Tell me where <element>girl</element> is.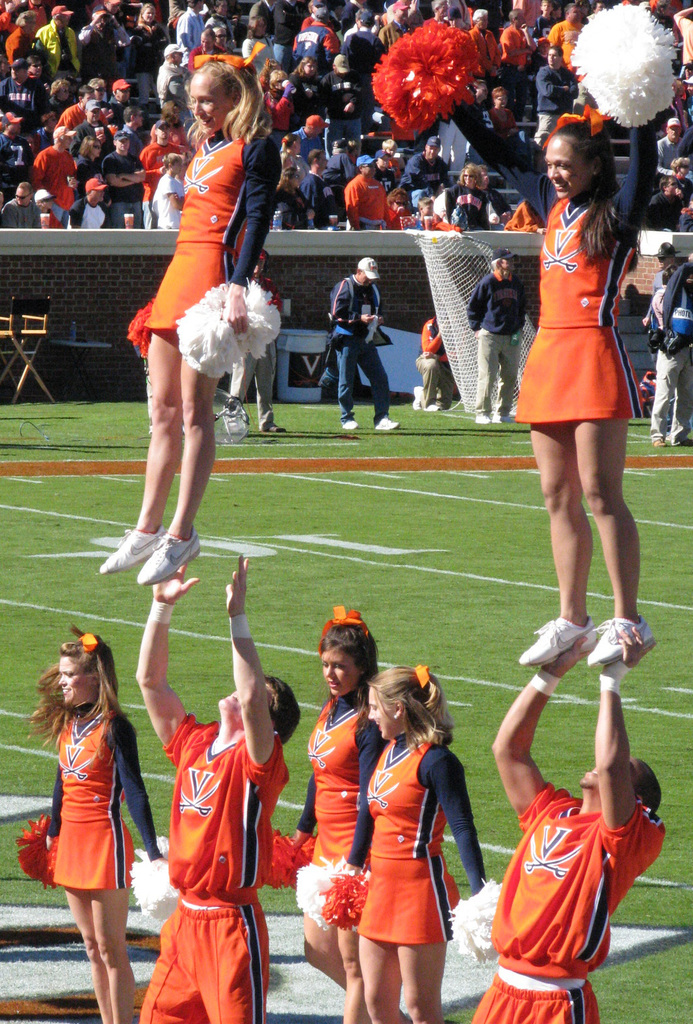
<element>girl</element> is at bbox(21, 623, 157, 1003).
